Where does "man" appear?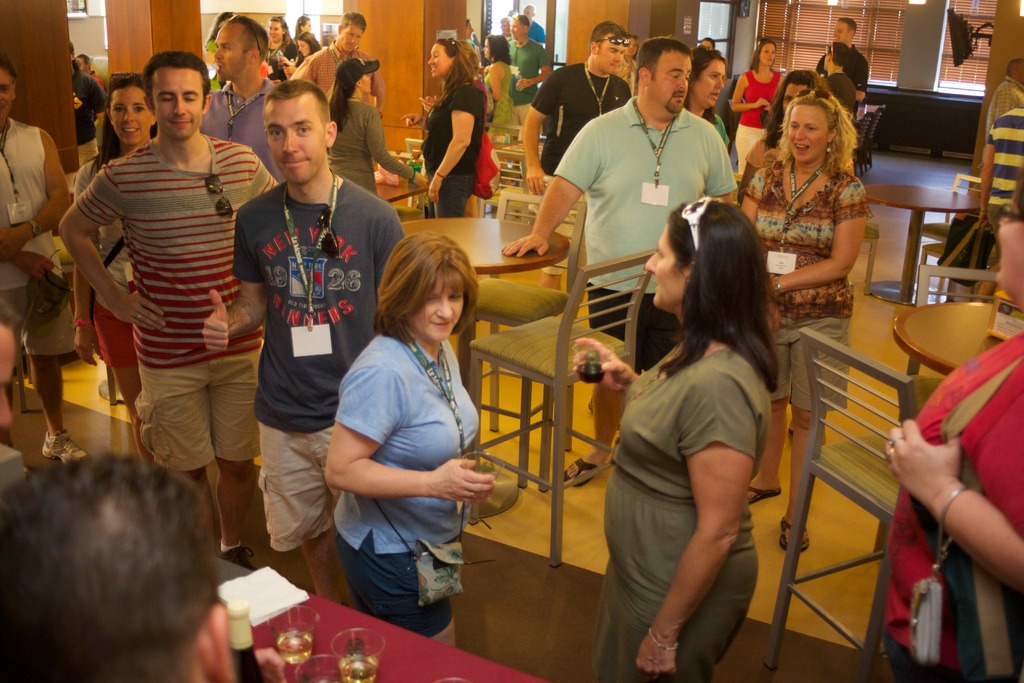
Appears at Rect(201, 77, 406, 605).
